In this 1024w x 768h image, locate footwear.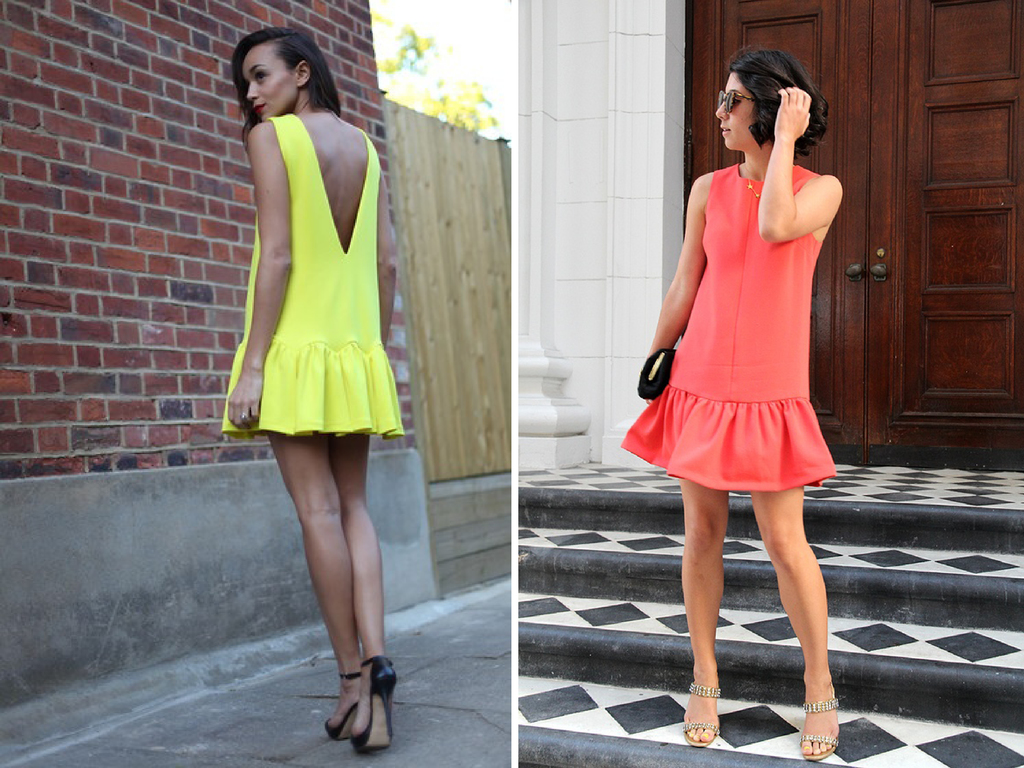
Bounding box: 319/668/363/746.
